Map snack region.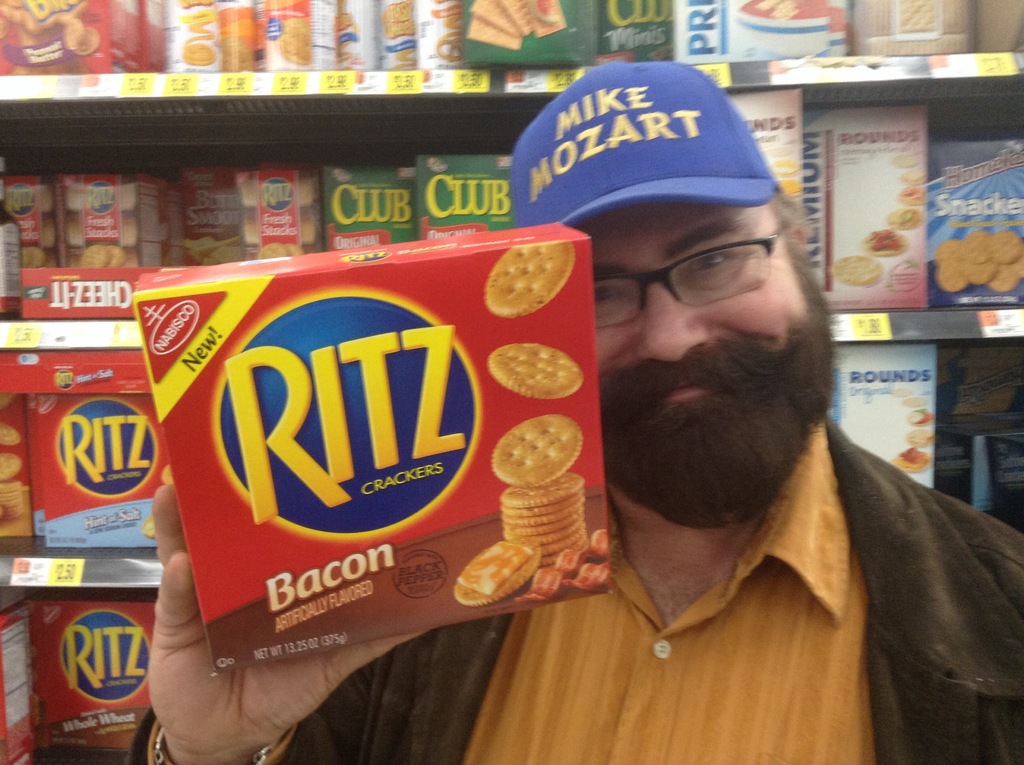
Mapped to {"x1": 469, "y1": 17, "x2": 522, "y2": 51}.
